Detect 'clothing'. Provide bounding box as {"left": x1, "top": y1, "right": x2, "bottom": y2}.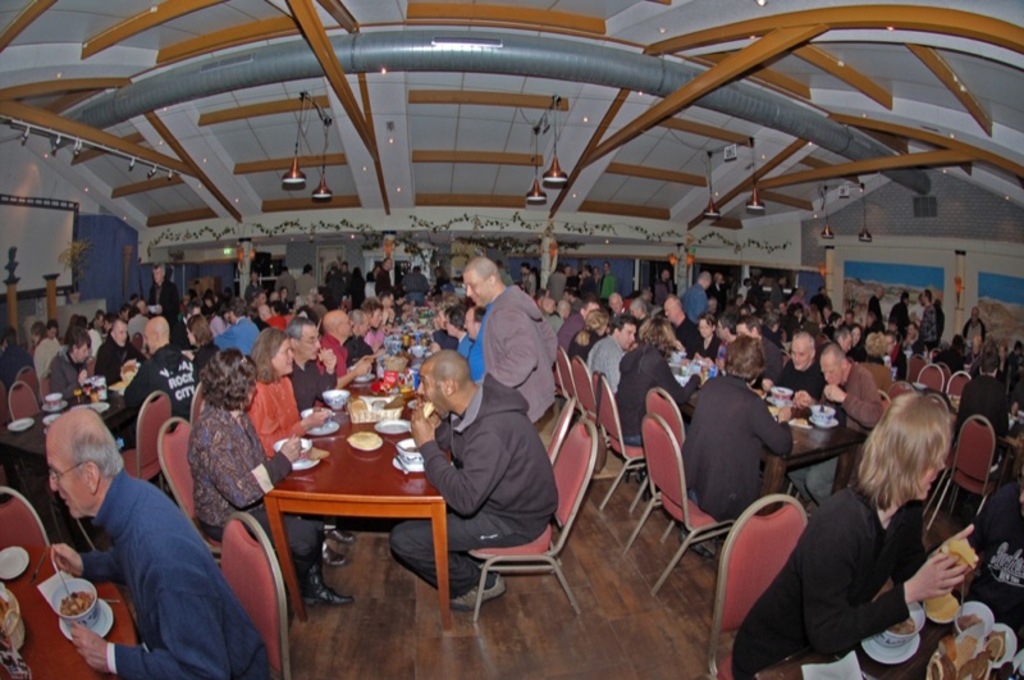
{"left": 774, "top": 357, "right": 822, "bottom": 397}.
